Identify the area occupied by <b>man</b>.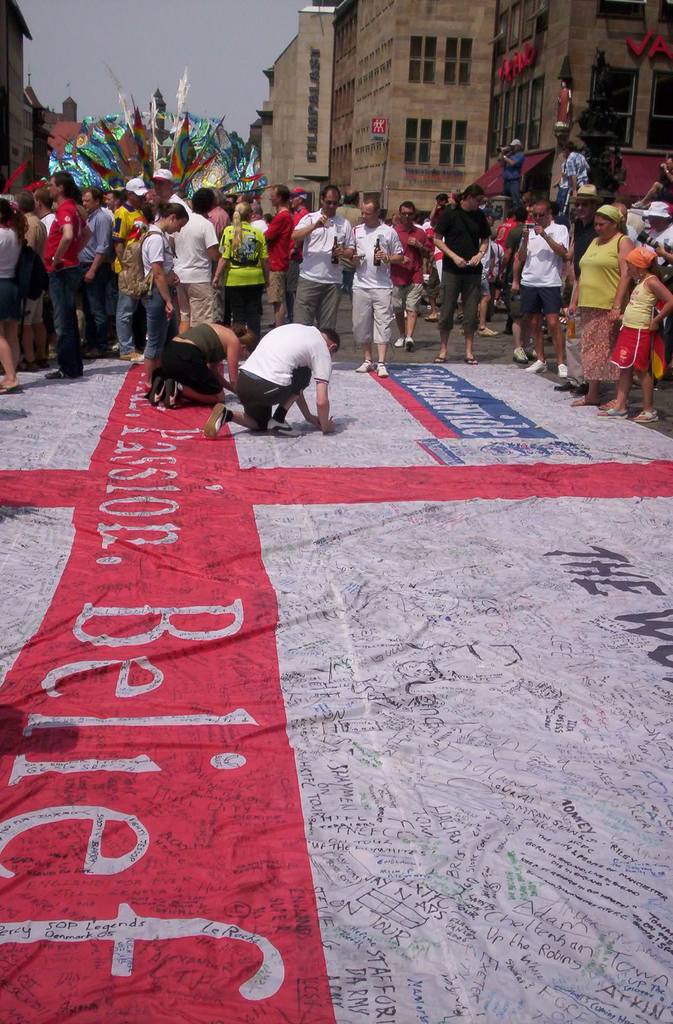
Area: 427,186,487,367.
